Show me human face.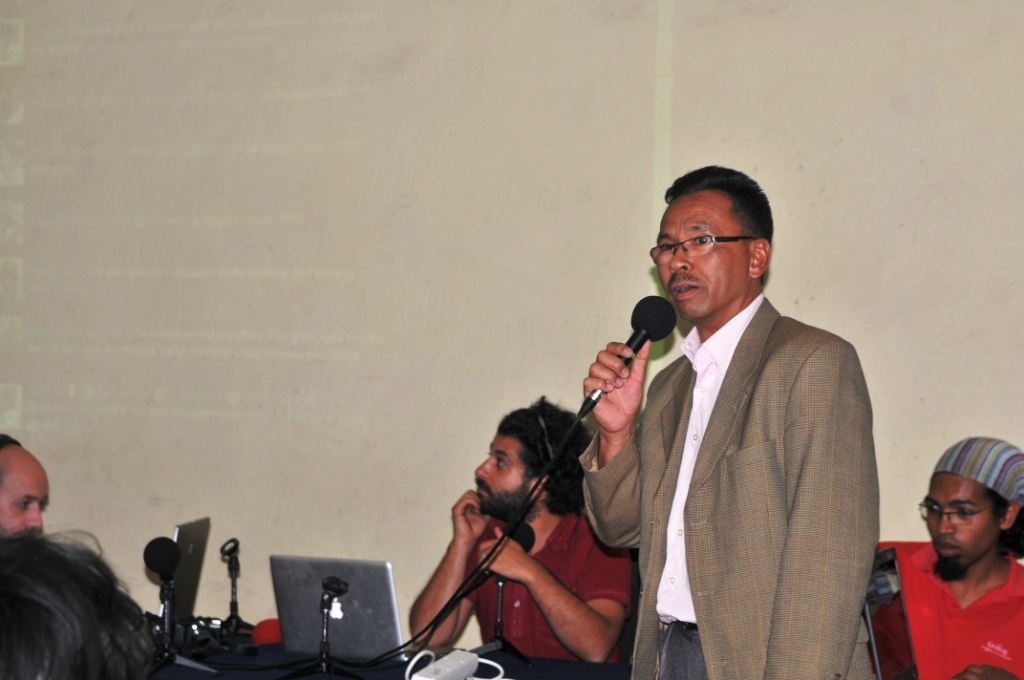
human face is here: <box>478,432,535,516</box>.
